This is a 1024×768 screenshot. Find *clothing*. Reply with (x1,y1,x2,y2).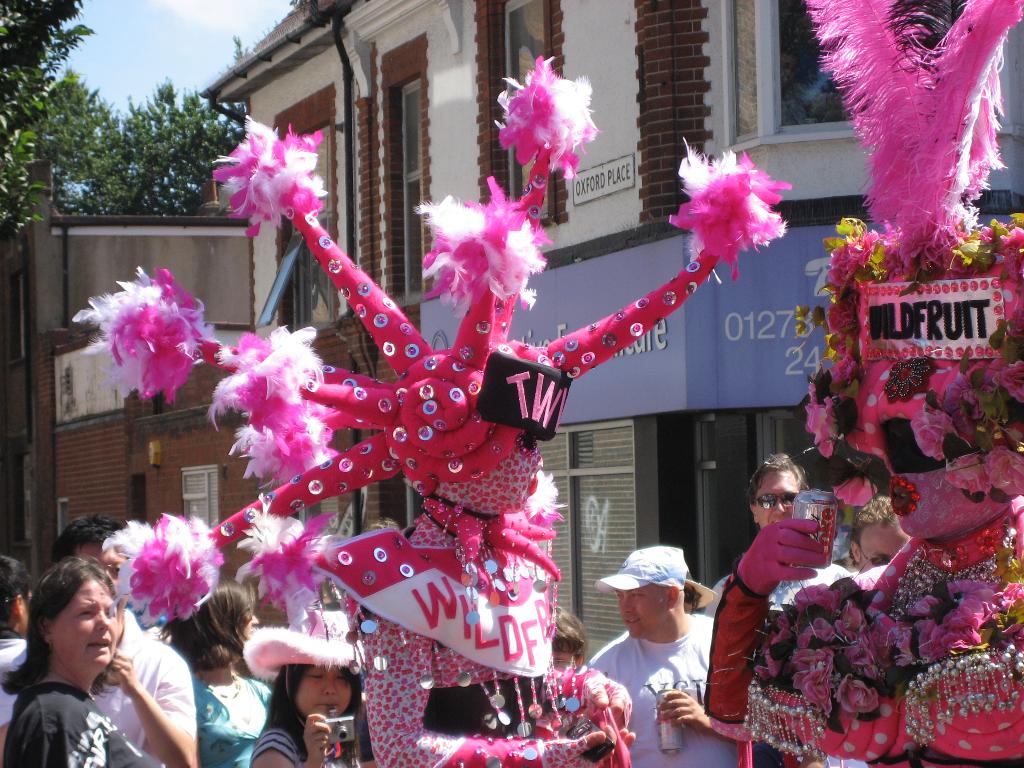
(194,673,269,767).
